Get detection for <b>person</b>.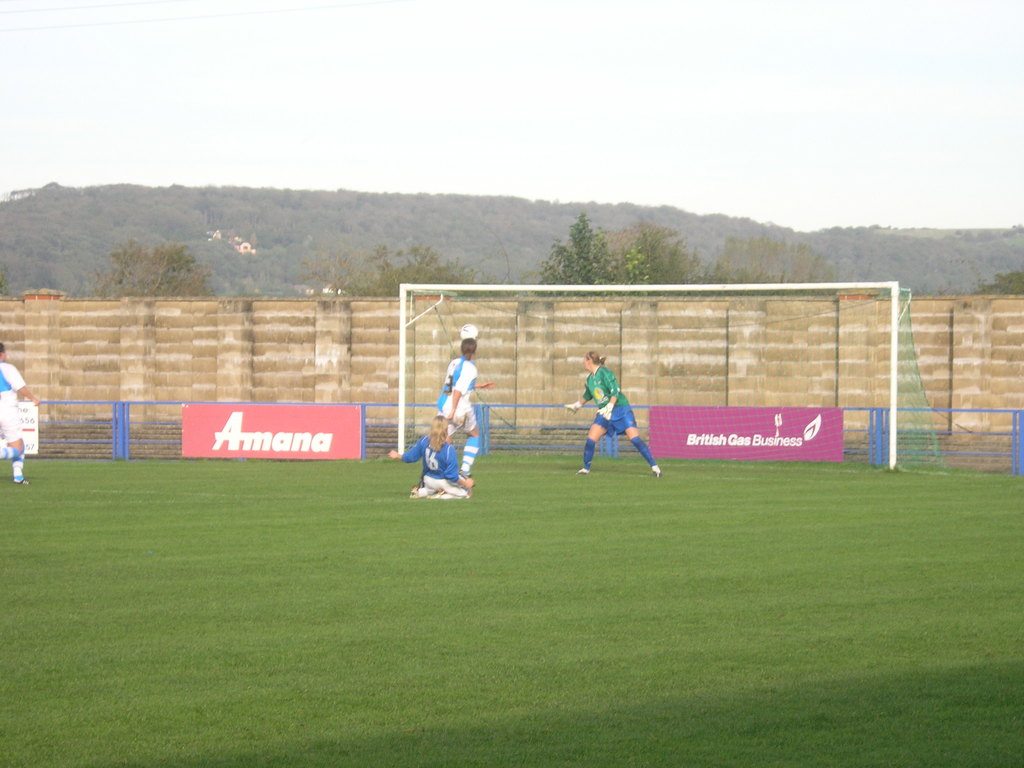
Detection: <bbox>0, 342, 39, 483</bbox>.
